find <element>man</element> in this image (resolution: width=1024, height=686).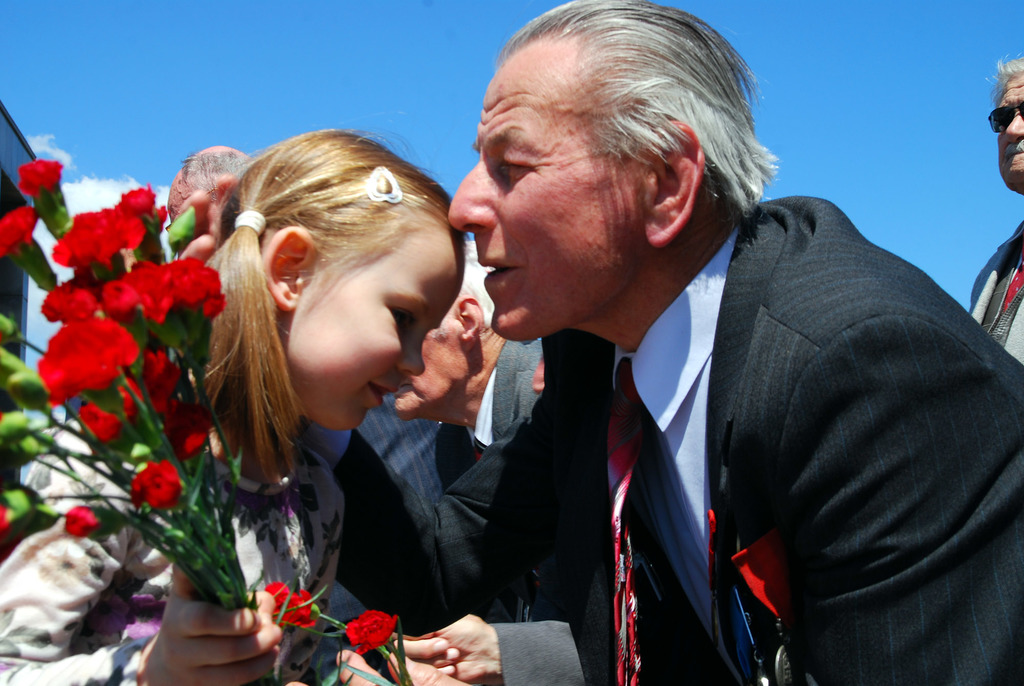
<box>167,147,546,667</box>.
